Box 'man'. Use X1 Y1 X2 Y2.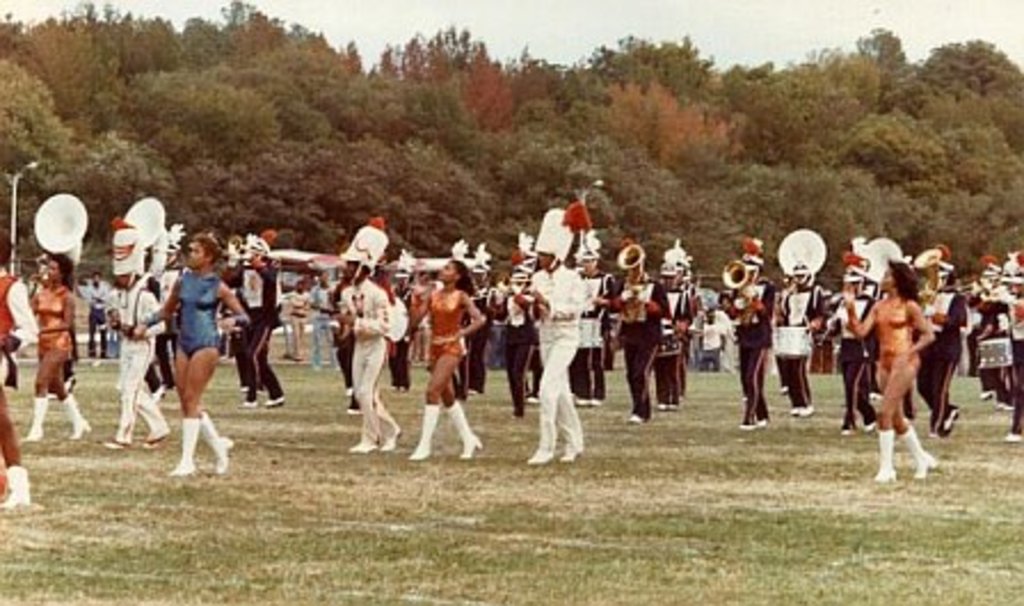
286 274 309 361.
